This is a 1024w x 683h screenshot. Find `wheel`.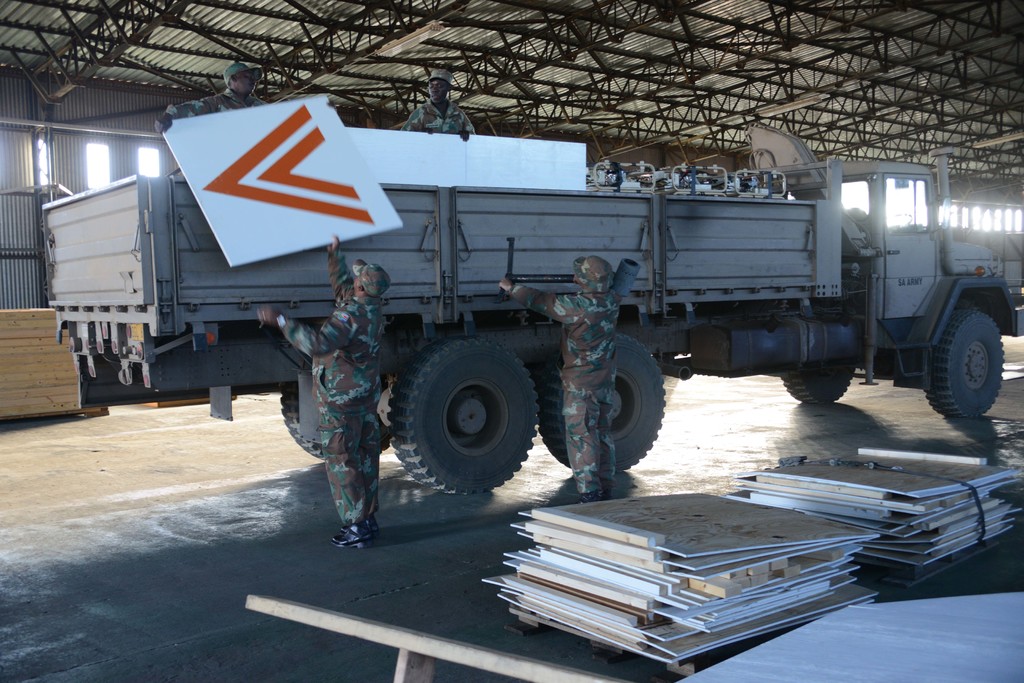
Bounding box: bbox(778, 369, 852, 404).
